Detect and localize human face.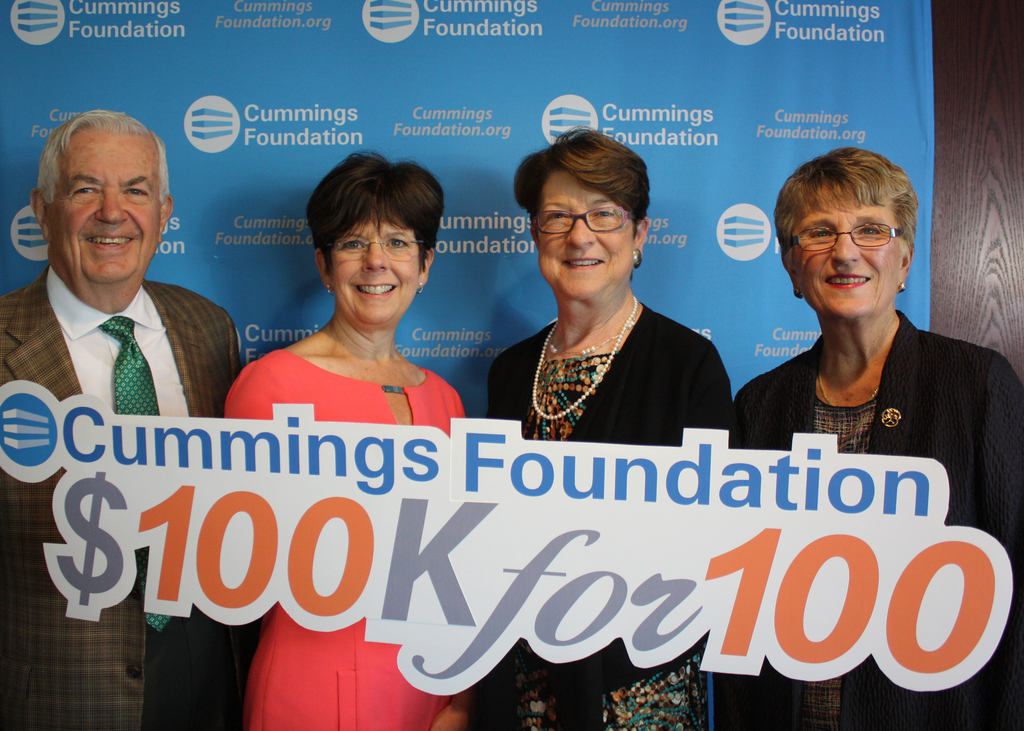
Localized at (787,183,901,321).
